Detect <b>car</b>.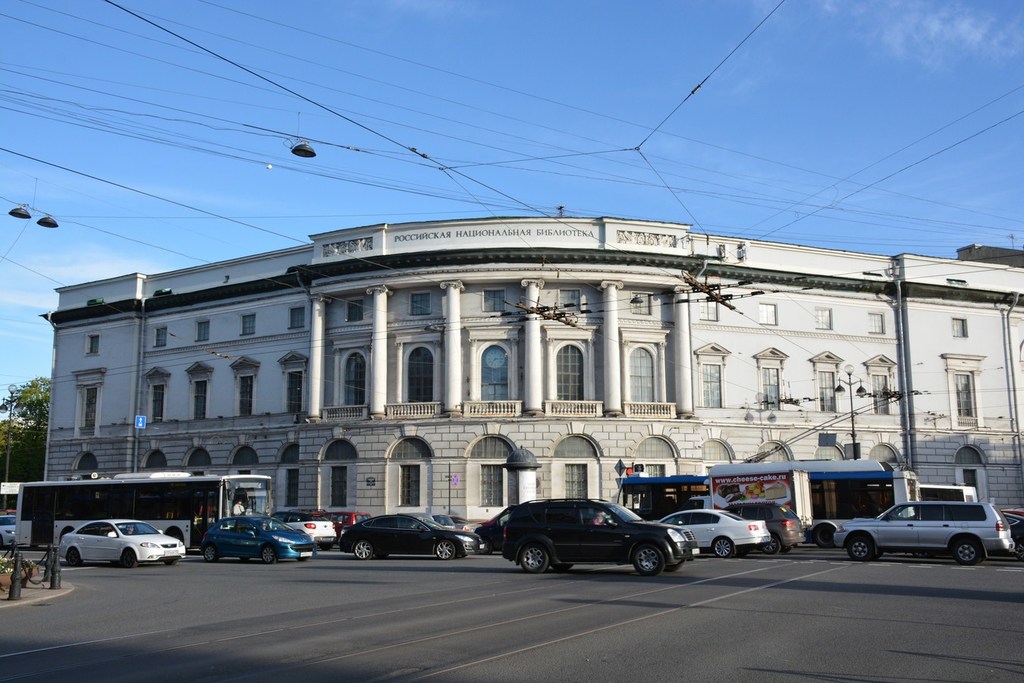
Detected at select_region(661, 509, 768, 549).
